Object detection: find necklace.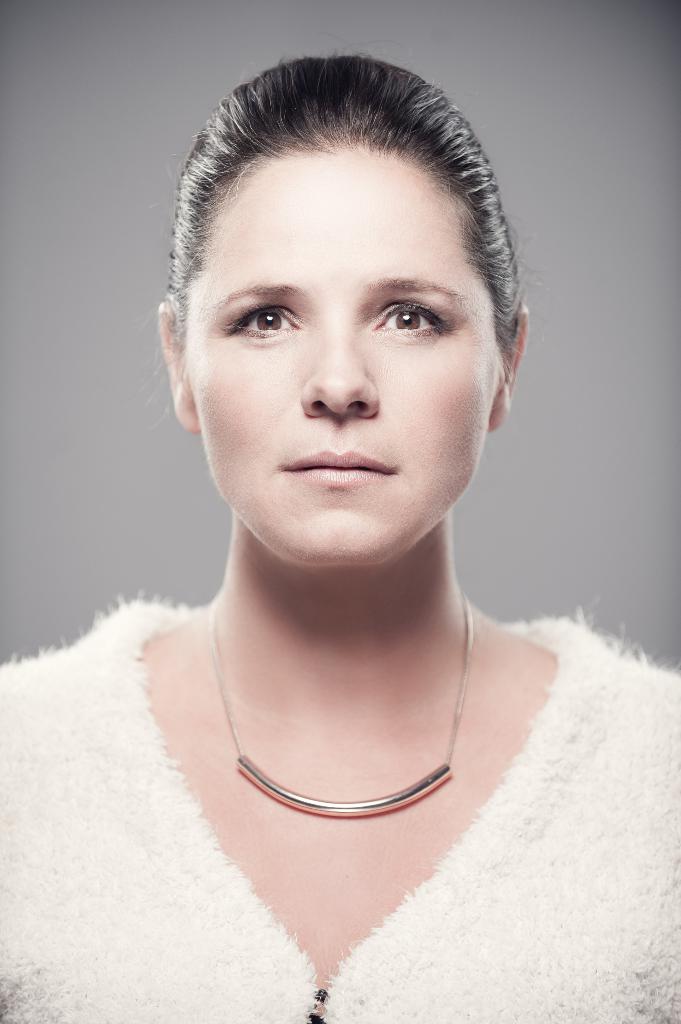
l=198, t=501, r=483, b=886.
